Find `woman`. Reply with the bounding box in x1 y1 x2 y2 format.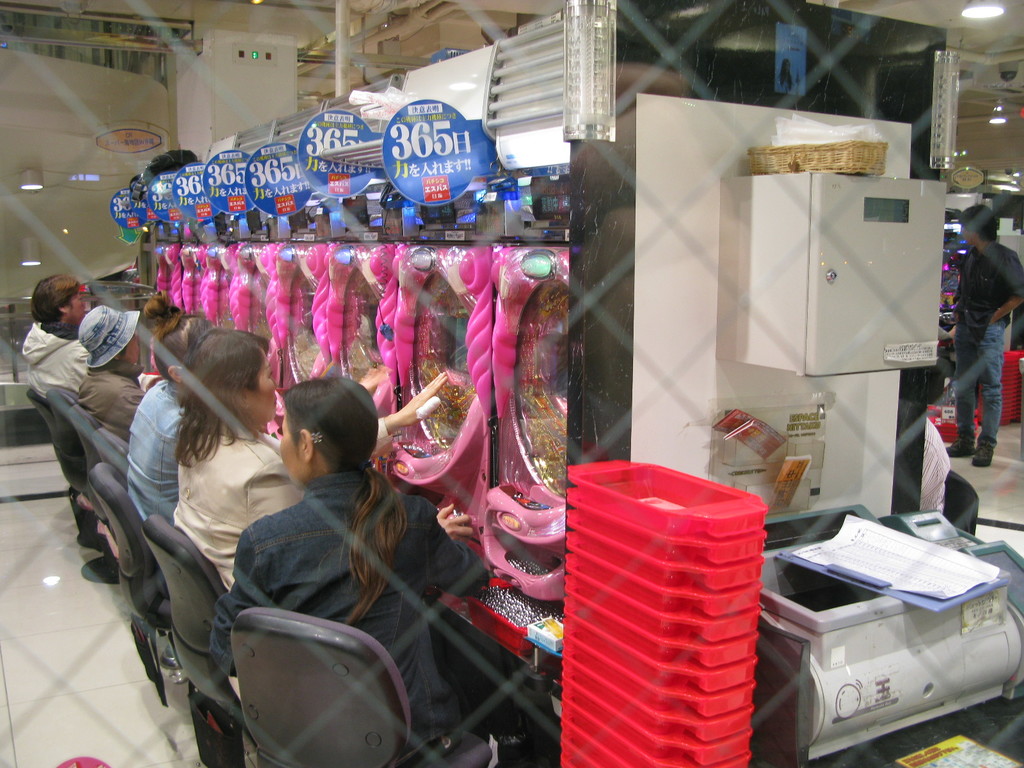
168 327 447 586.
